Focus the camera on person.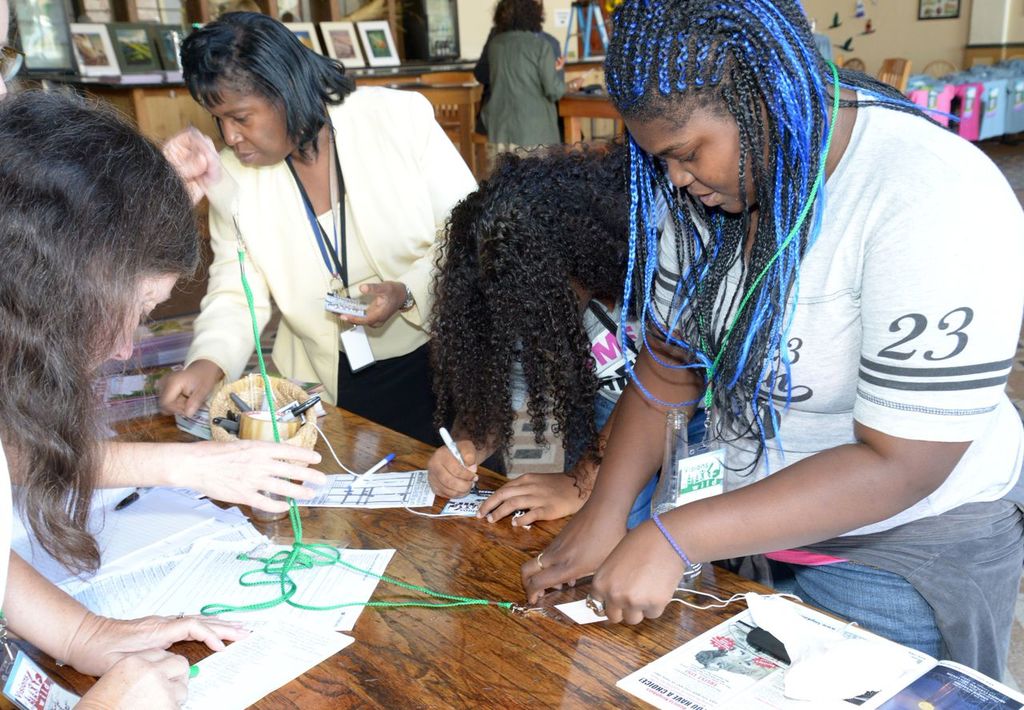
Focus region: 466, 0, 592, 158.
